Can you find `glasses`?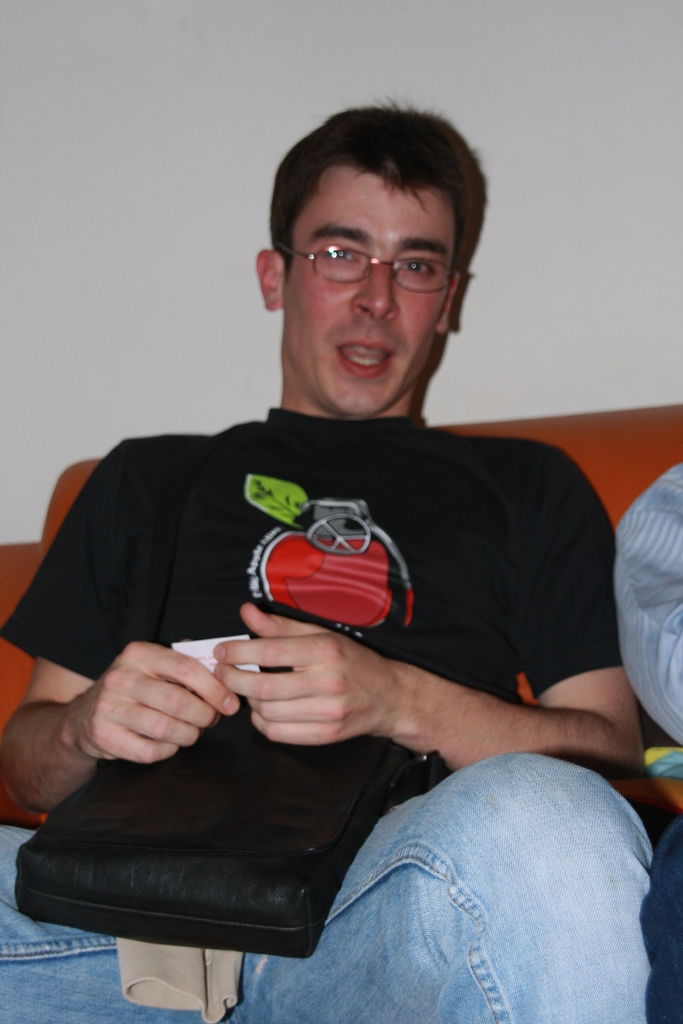
Yes, bounding box: locate(274, 218, 471, 289).
